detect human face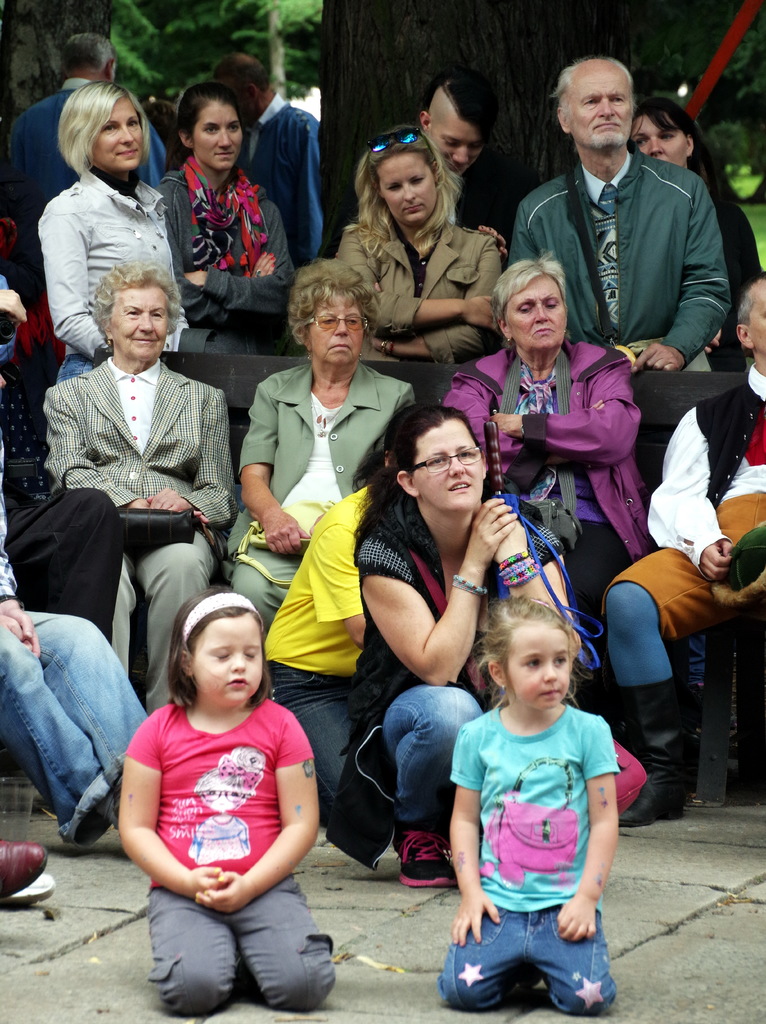
[left=506, top=619, right=572, bottom=710]
